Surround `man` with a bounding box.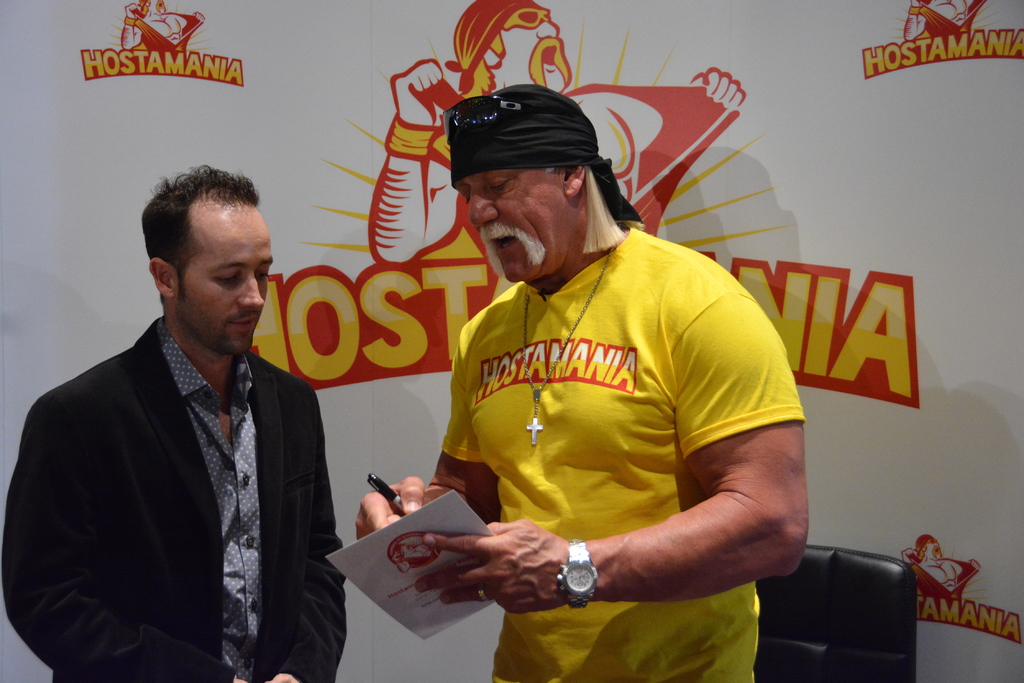
x1=362 y1=79 x2=813 y2=682.
